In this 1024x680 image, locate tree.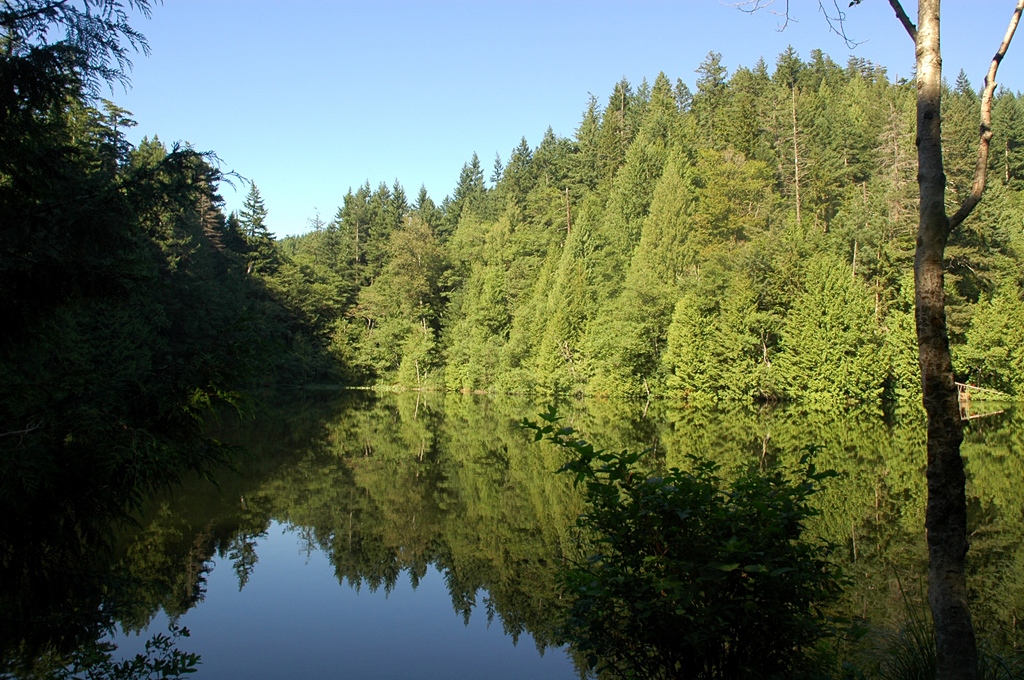
Bounding box: box=[304, 204, 325, 241].
